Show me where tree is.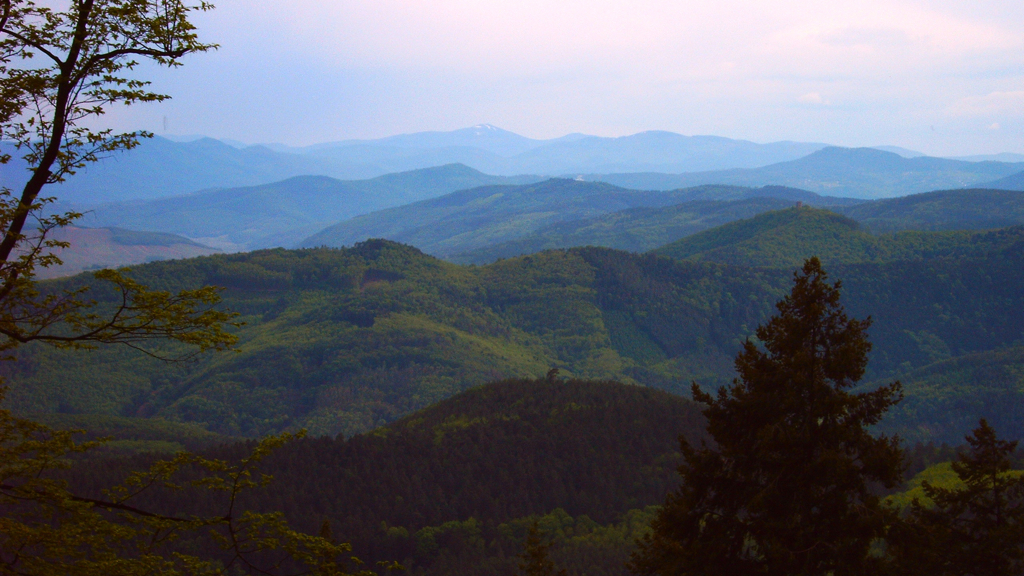
tree is at 908/414/1023/575.
